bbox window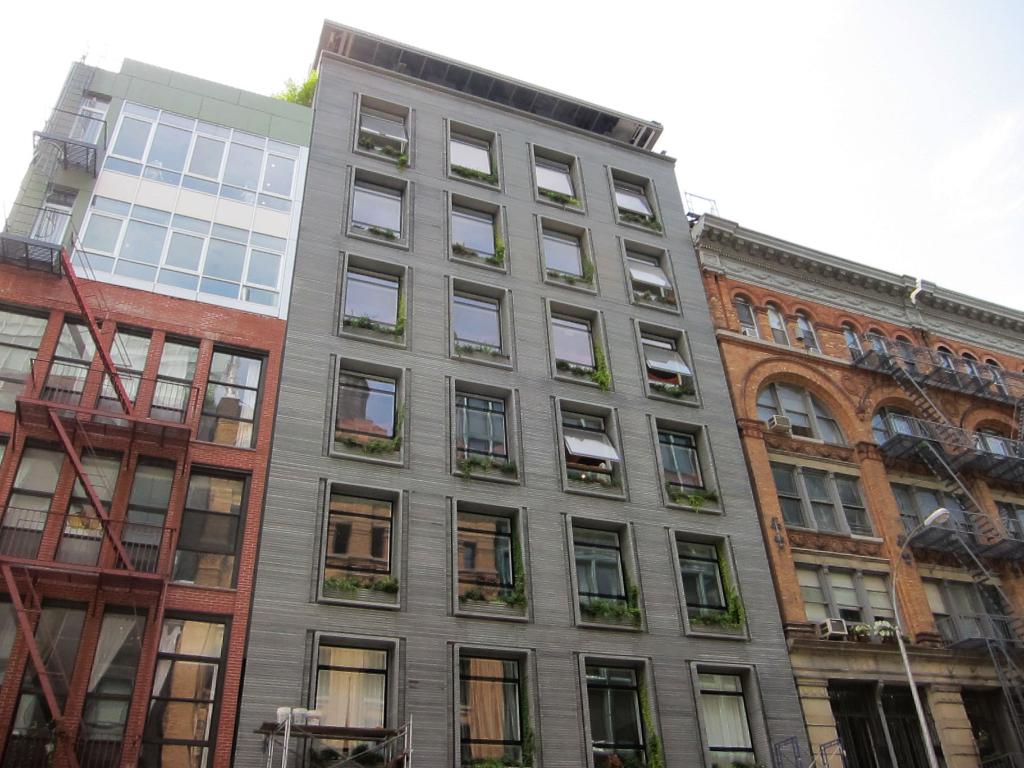
bbox(106, 101, 302, 208)
